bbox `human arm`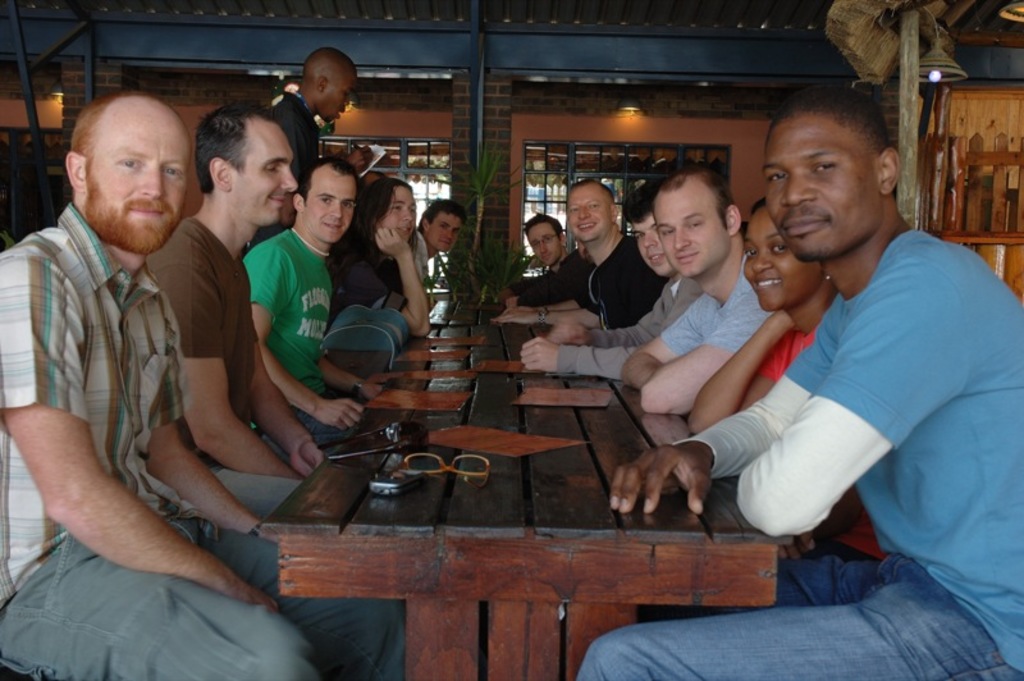
(411, 236, 424, 292)
